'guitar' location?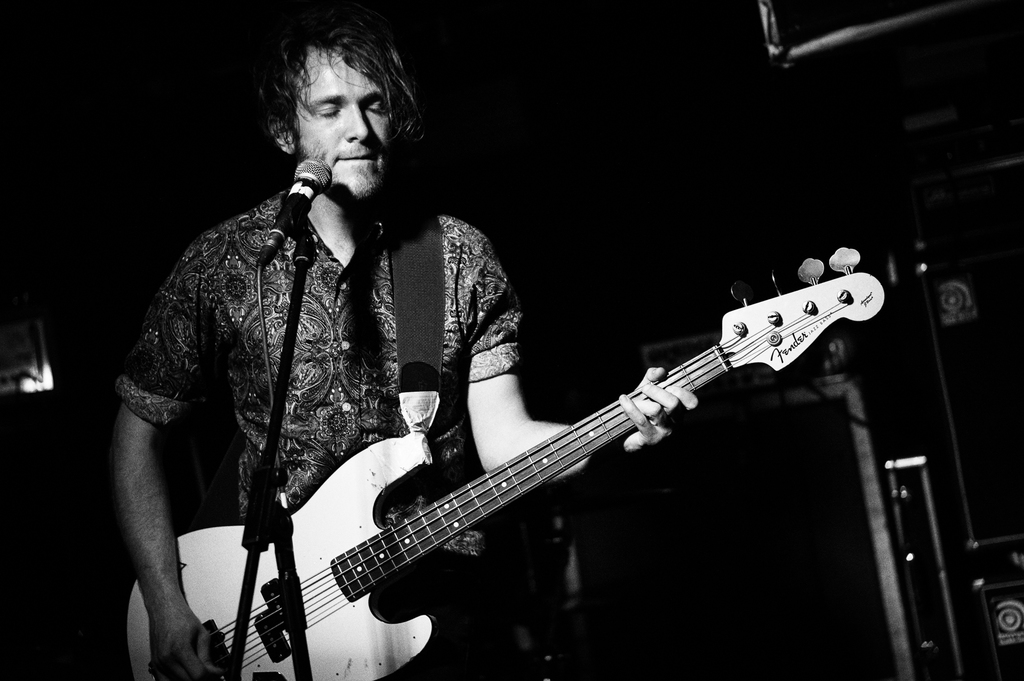
<bbox>127, 247, 883, 680</bbox>
